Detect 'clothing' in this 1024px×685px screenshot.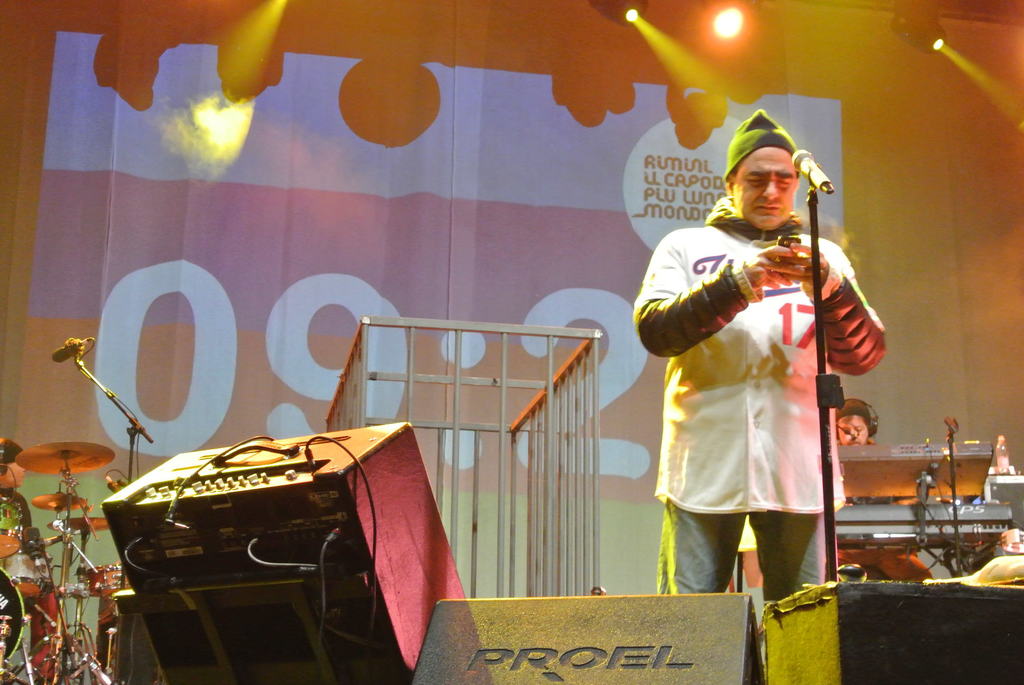
Detection: 658, 448, 831, 643.
